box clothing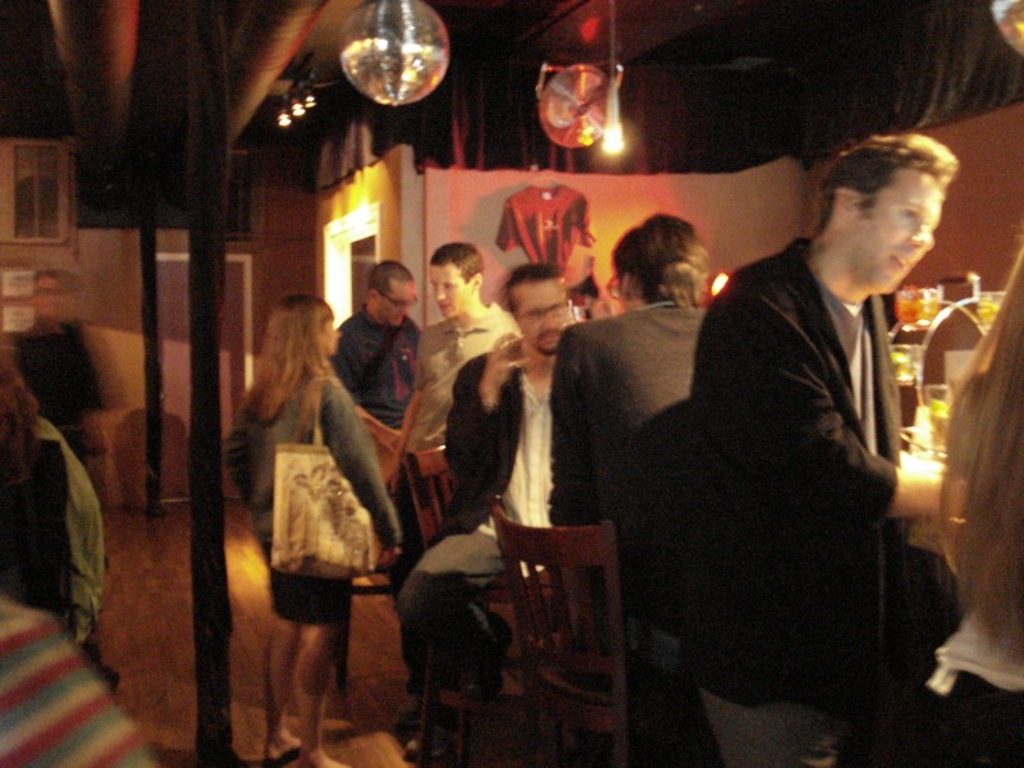
[864,621,1023,767]
